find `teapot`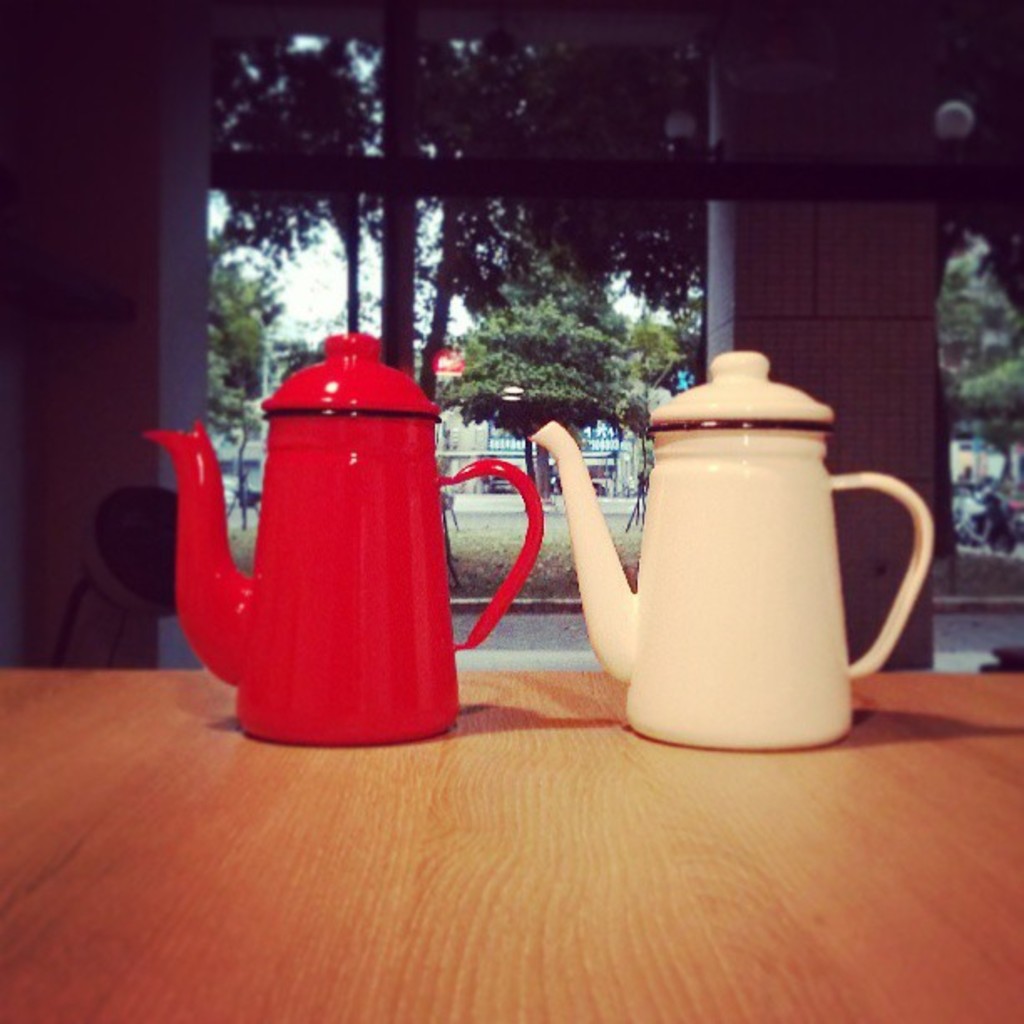
pyautogui.locateOnScreen(534, 348, 930, 755)
